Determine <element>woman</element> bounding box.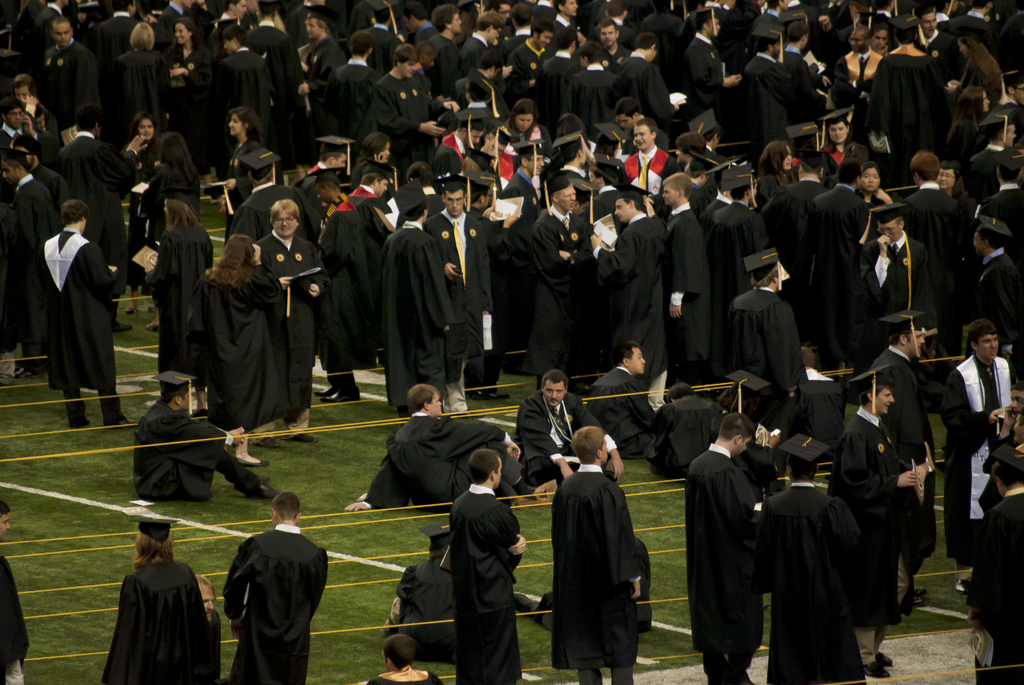
Determined: [839,162,896,210].
